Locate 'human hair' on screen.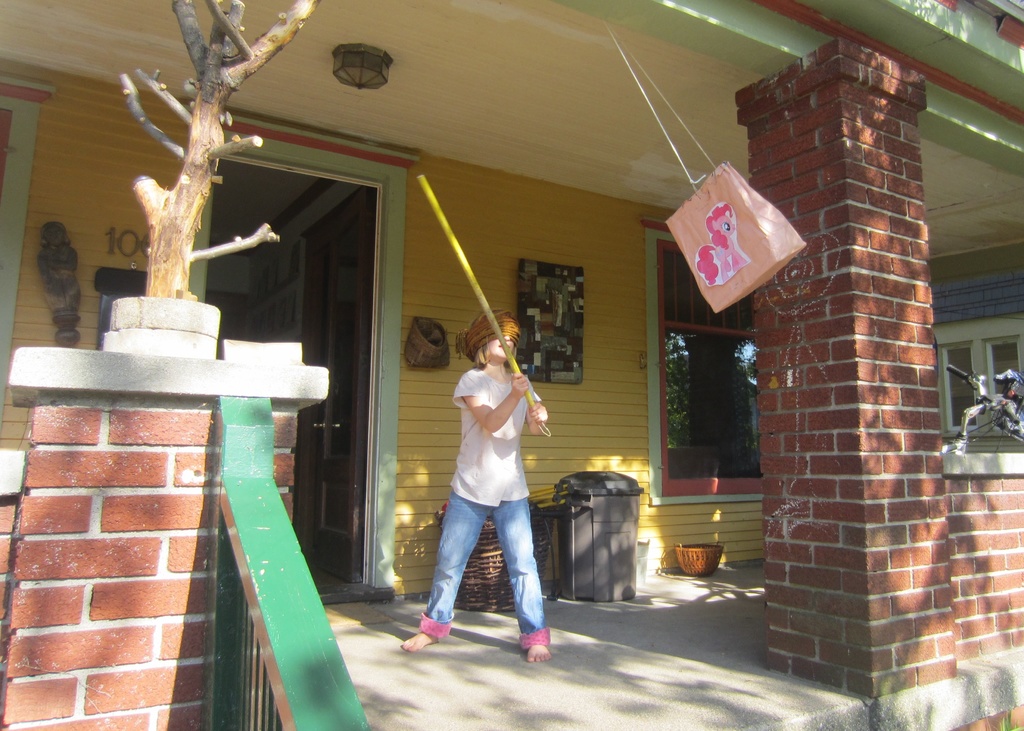
On screen at bbox=[471, 307, 515, 369].
